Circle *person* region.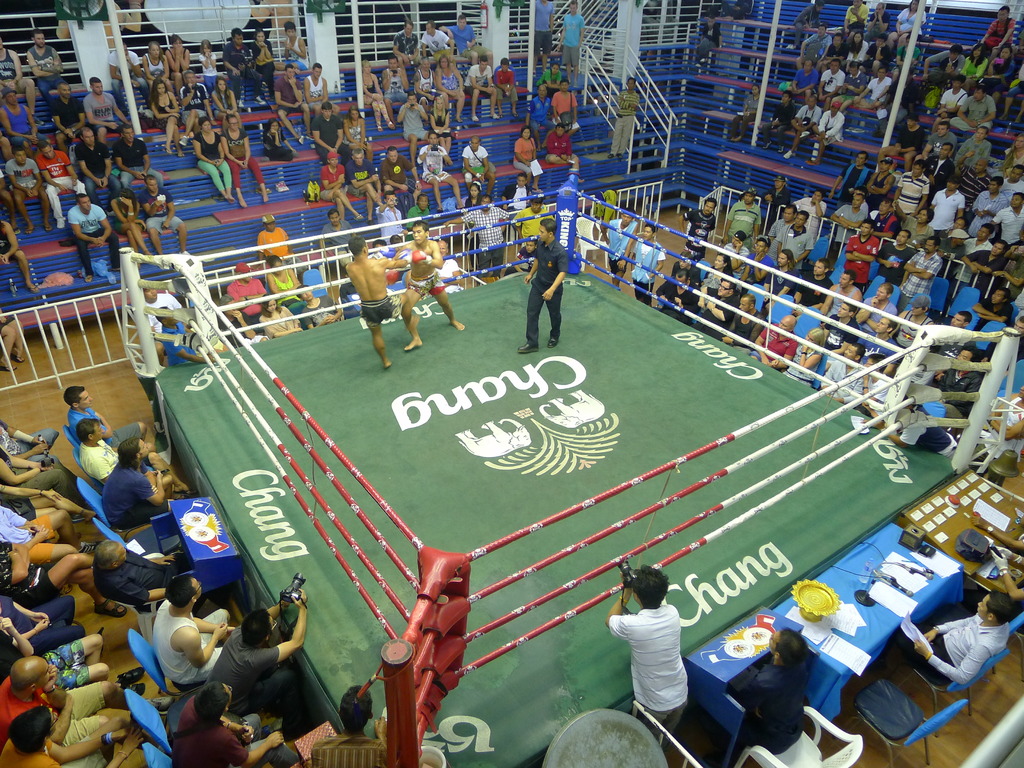
Region: detection(626, 218, 660, 304).
